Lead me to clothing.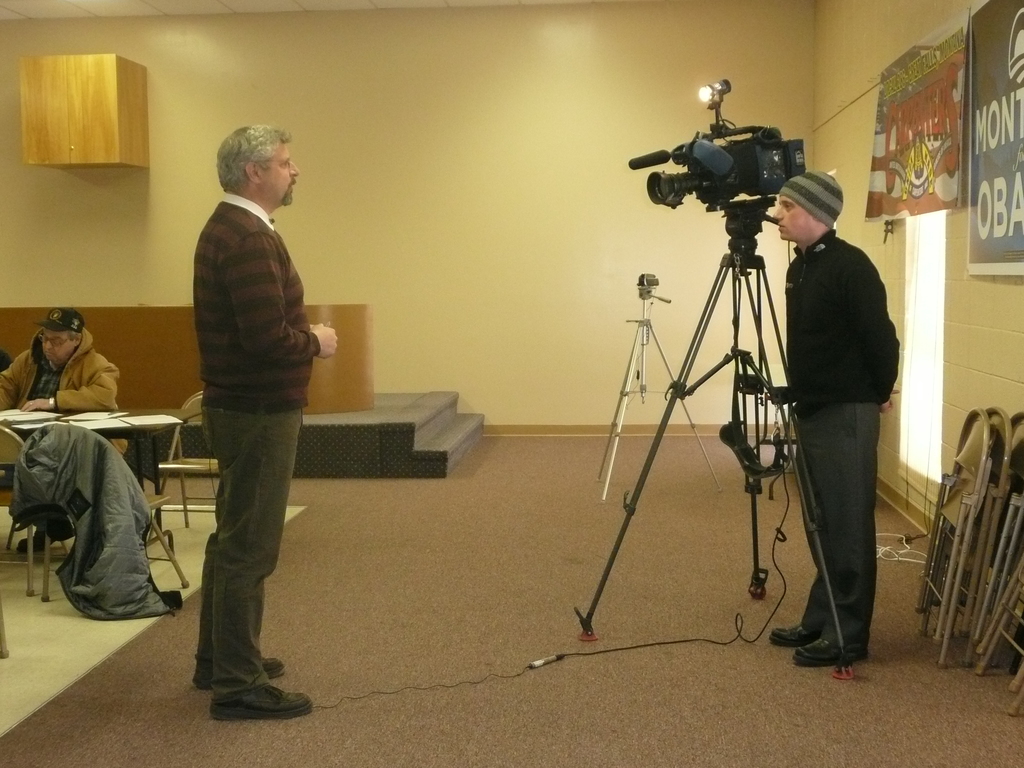
Lead to l=778, t=135, r=900, b=670.
